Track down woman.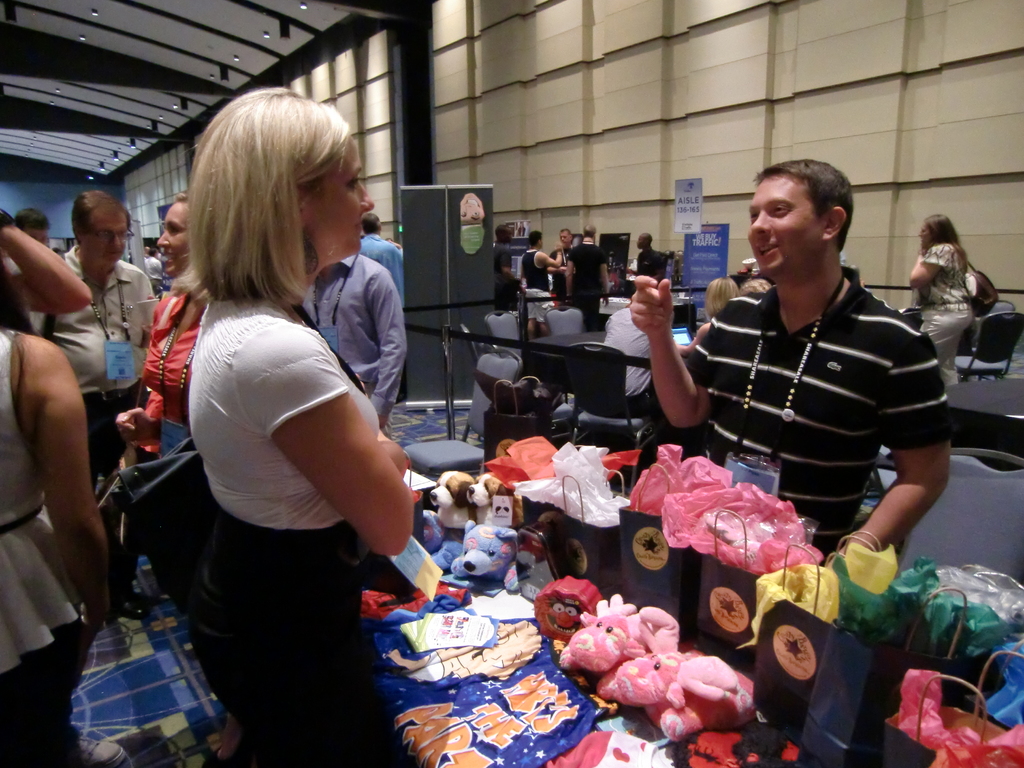
Tracked to [left=670, top=275, right=738, bottom=357].
